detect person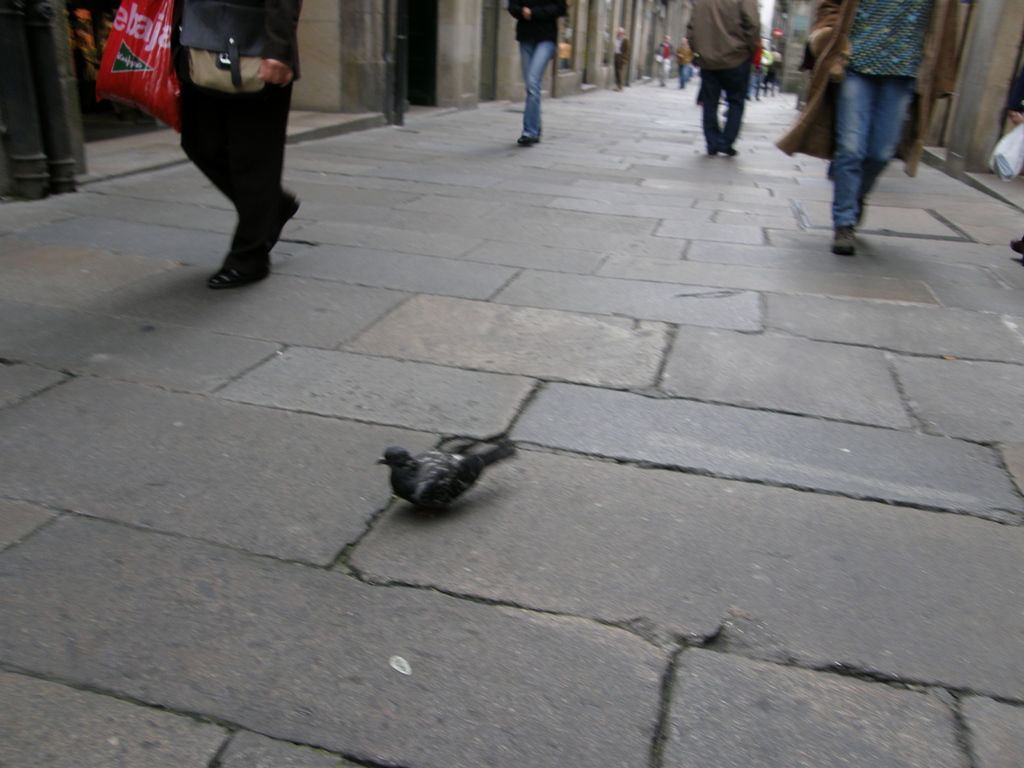
detection(680, 0, 766, 155)
